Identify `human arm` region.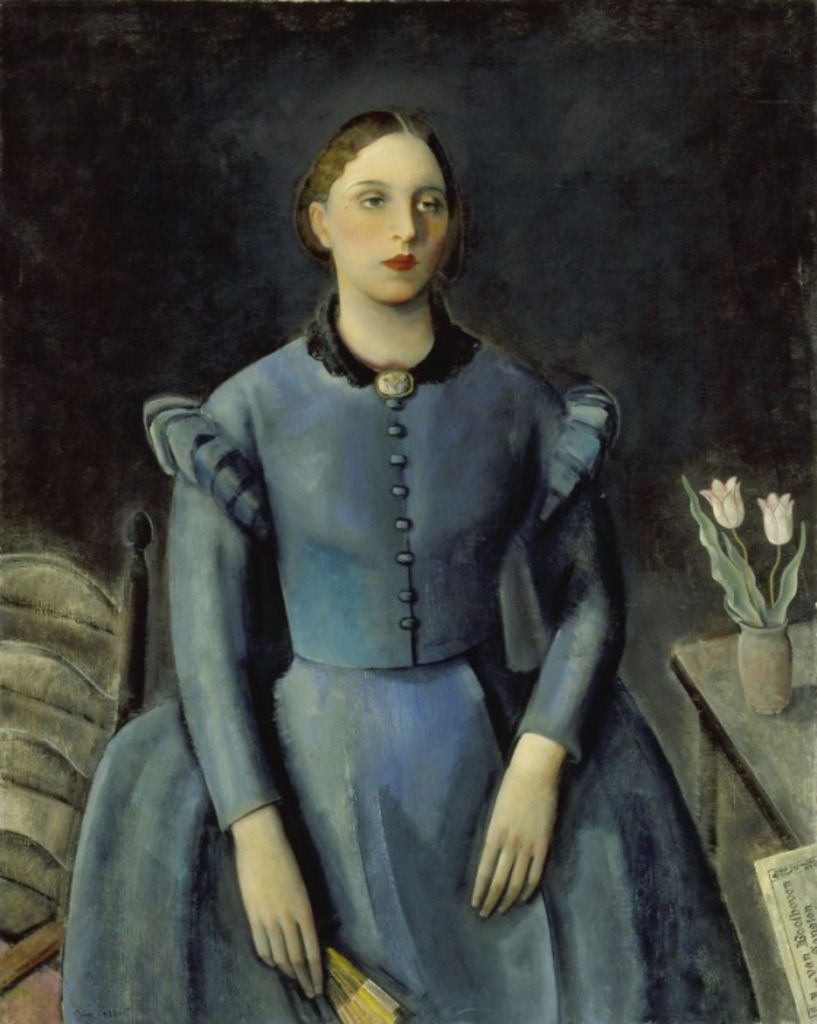
Region: detection(174, 381, 328, 1004).
